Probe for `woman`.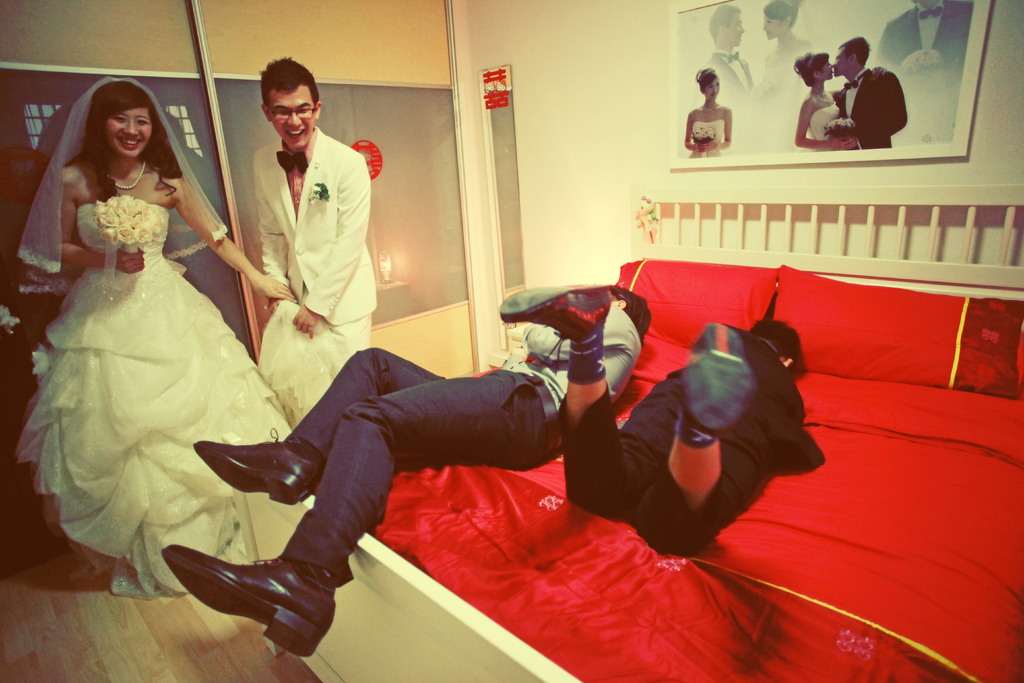
Probe result: box(762, 0, 814, 108).
